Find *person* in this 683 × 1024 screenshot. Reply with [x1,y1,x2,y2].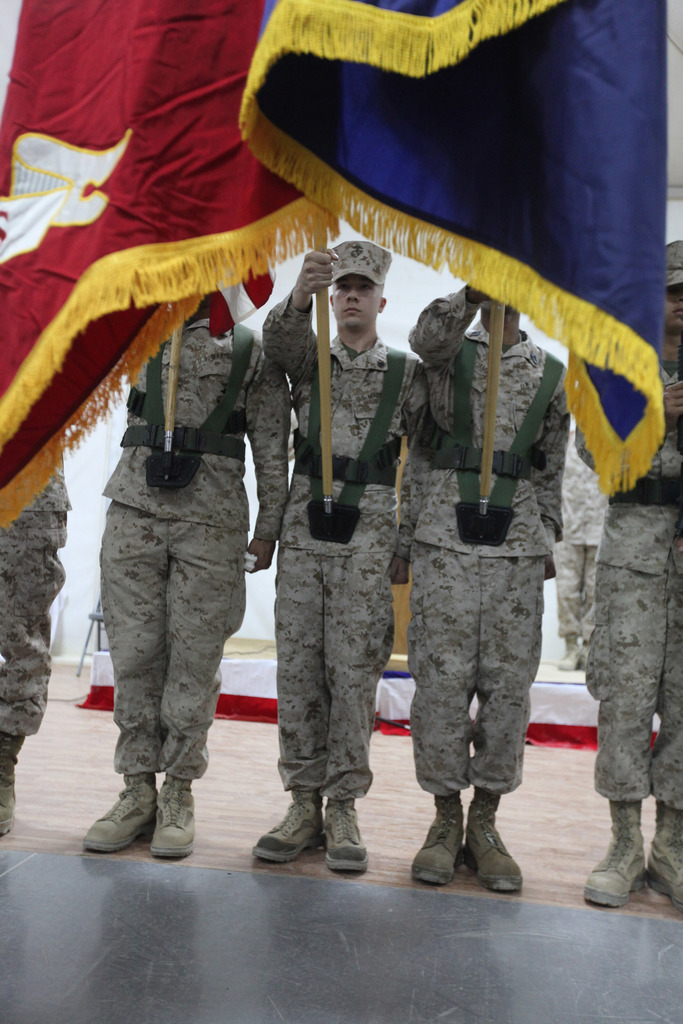
[589,243,682,908].
